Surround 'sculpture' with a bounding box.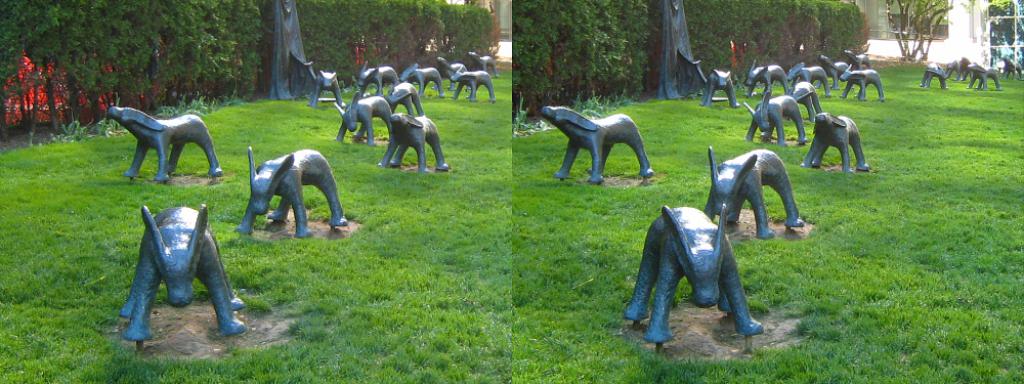
bbox(103, 101, 241, 181).
